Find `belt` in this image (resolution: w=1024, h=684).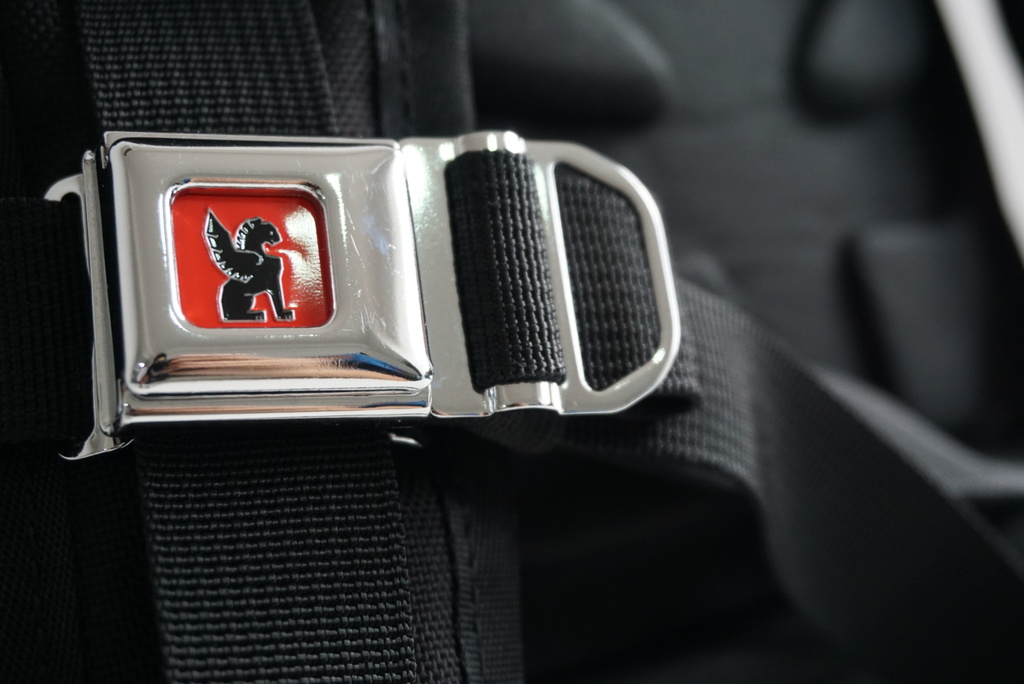
[x1=40, y1=126, x2=657, y2=447].
